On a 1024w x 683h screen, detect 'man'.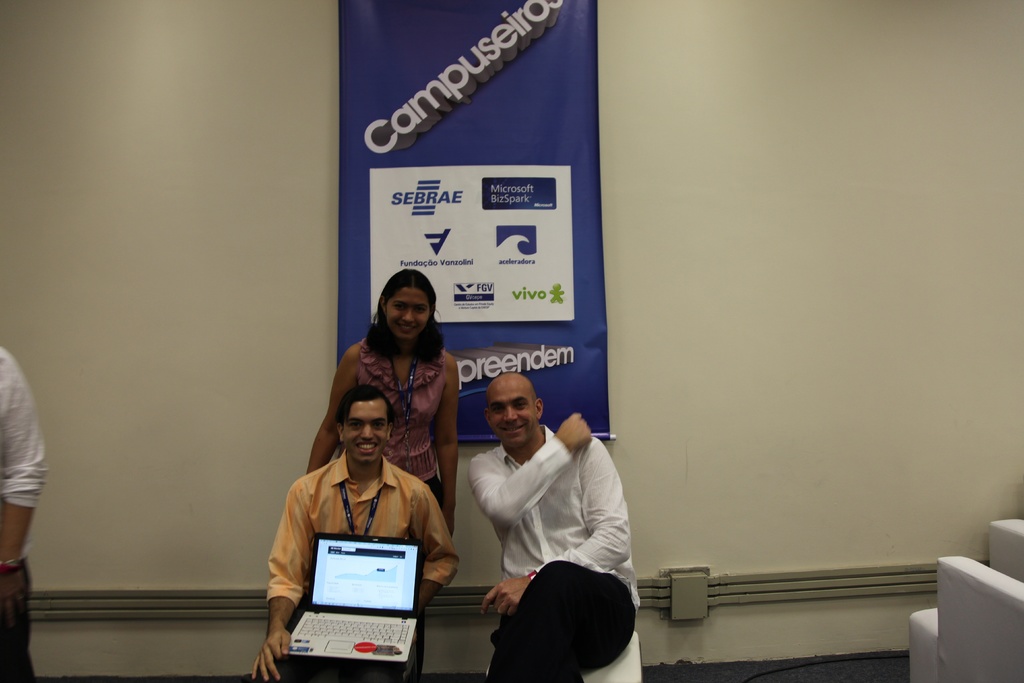
pyautogui.locateOnScreen(467, 374, 639, 682).
